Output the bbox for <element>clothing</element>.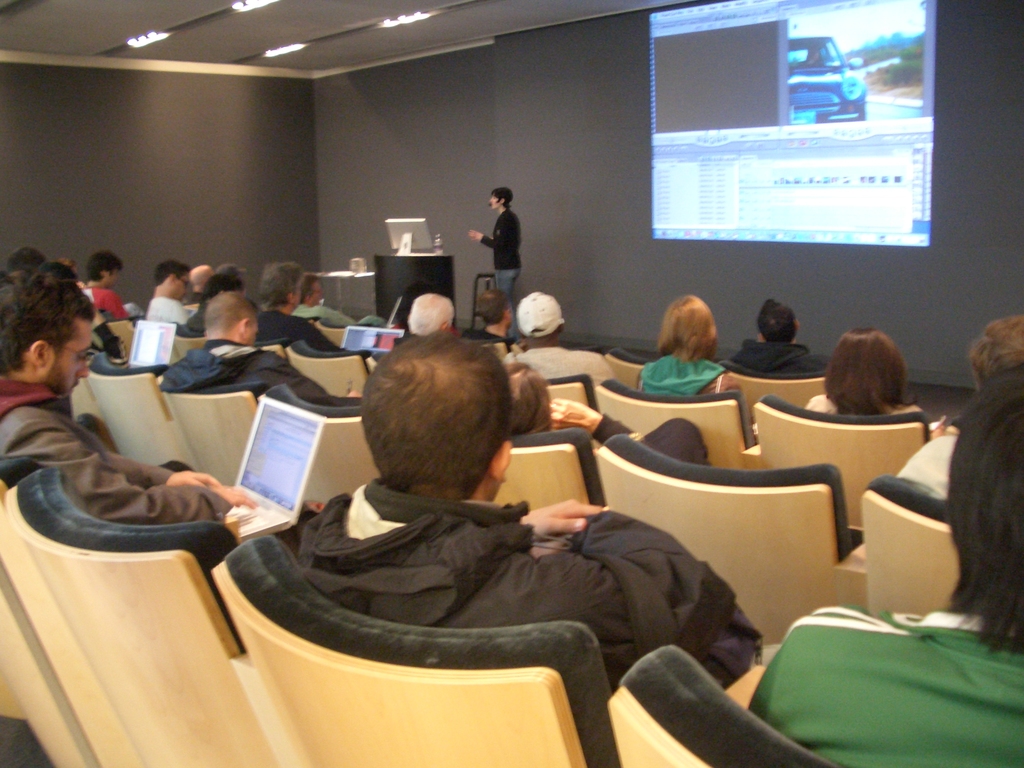
region(485, 203, 518, 324).
